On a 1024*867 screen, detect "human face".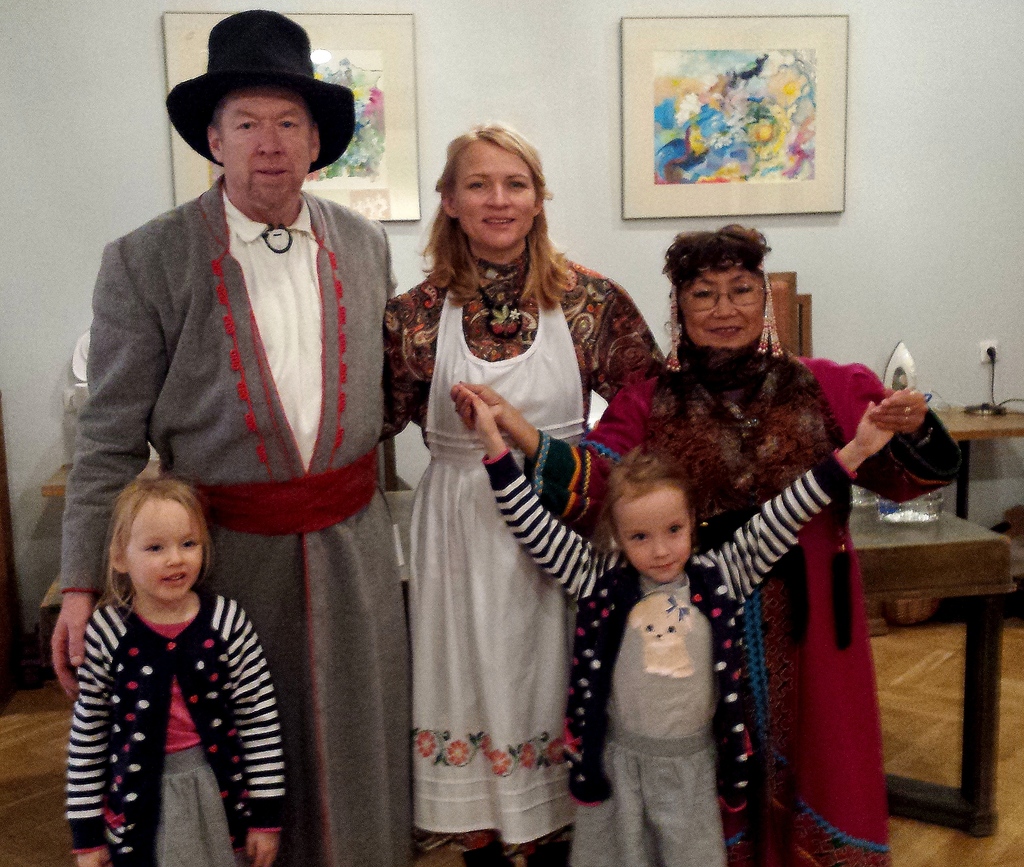
region(613, 489, 693, 588).
